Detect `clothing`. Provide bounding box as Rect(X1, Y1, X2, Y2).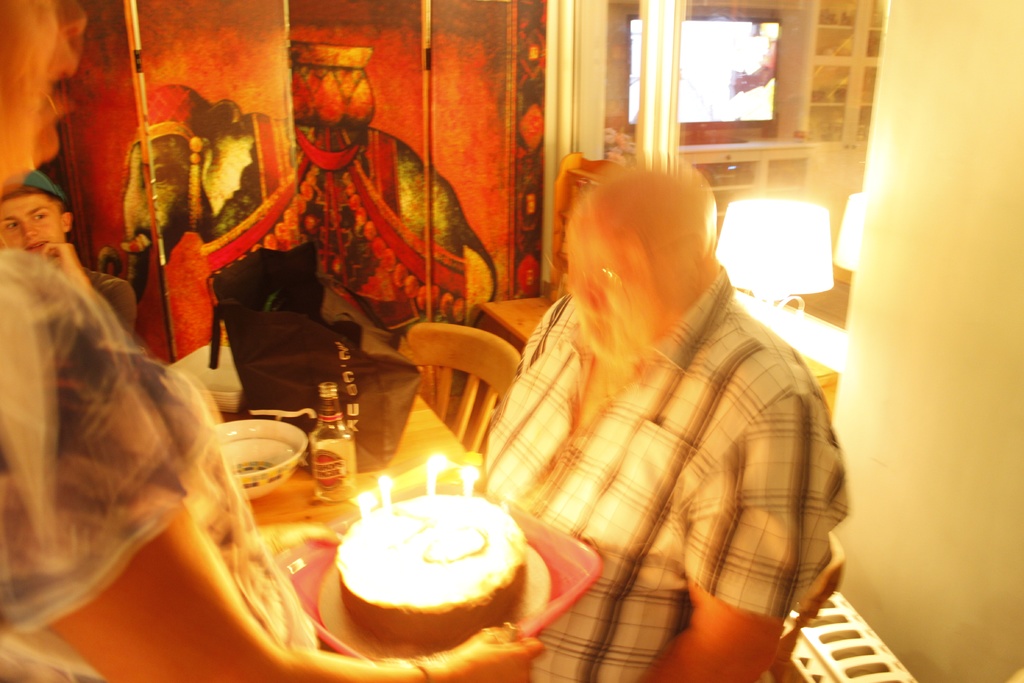
Rect(0, 245, 317, 682).
